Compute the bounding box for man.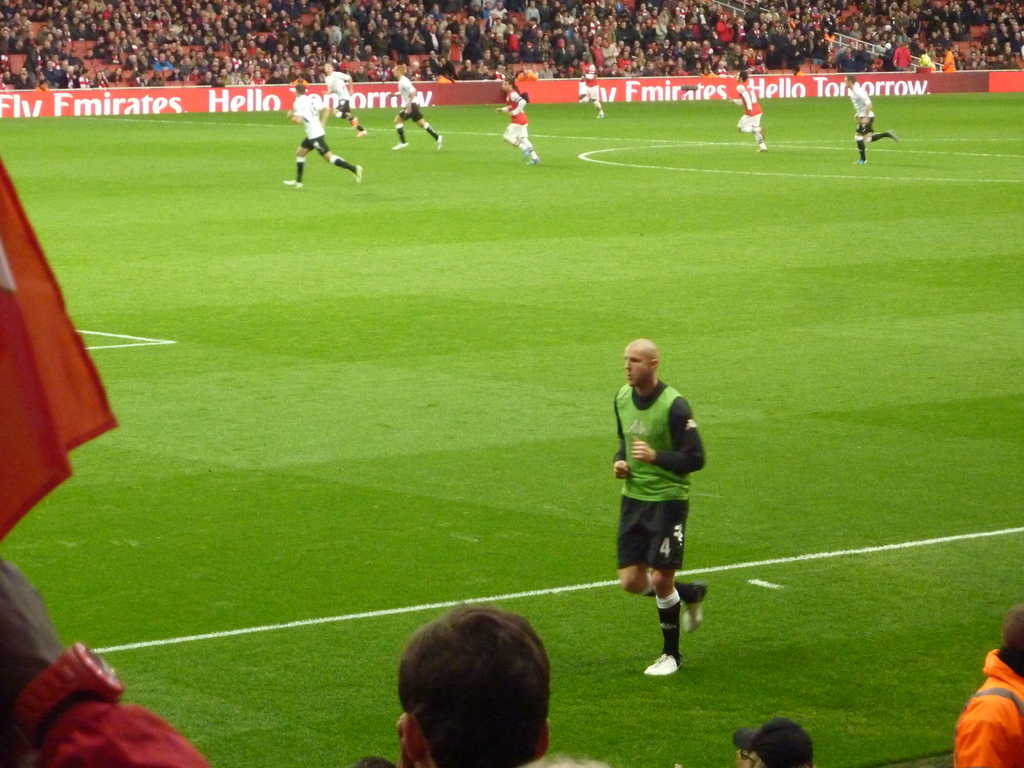
(left=842, top=74, right=902, bottom=163).
